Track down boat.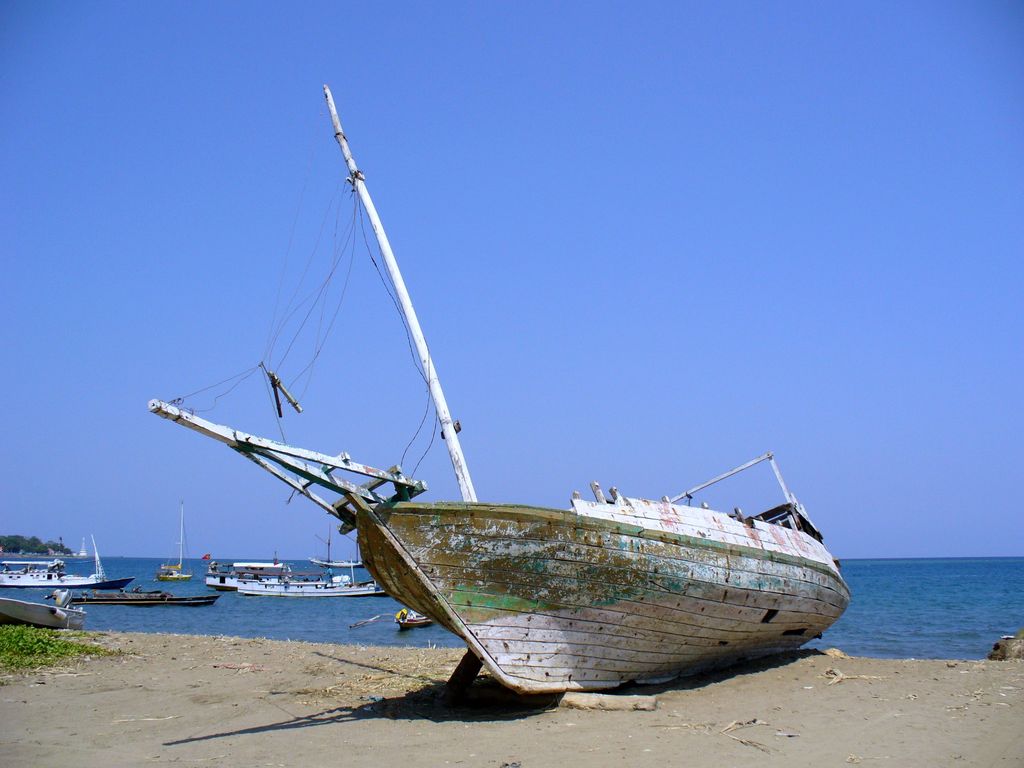
Tracked to 0 564 95 589.
